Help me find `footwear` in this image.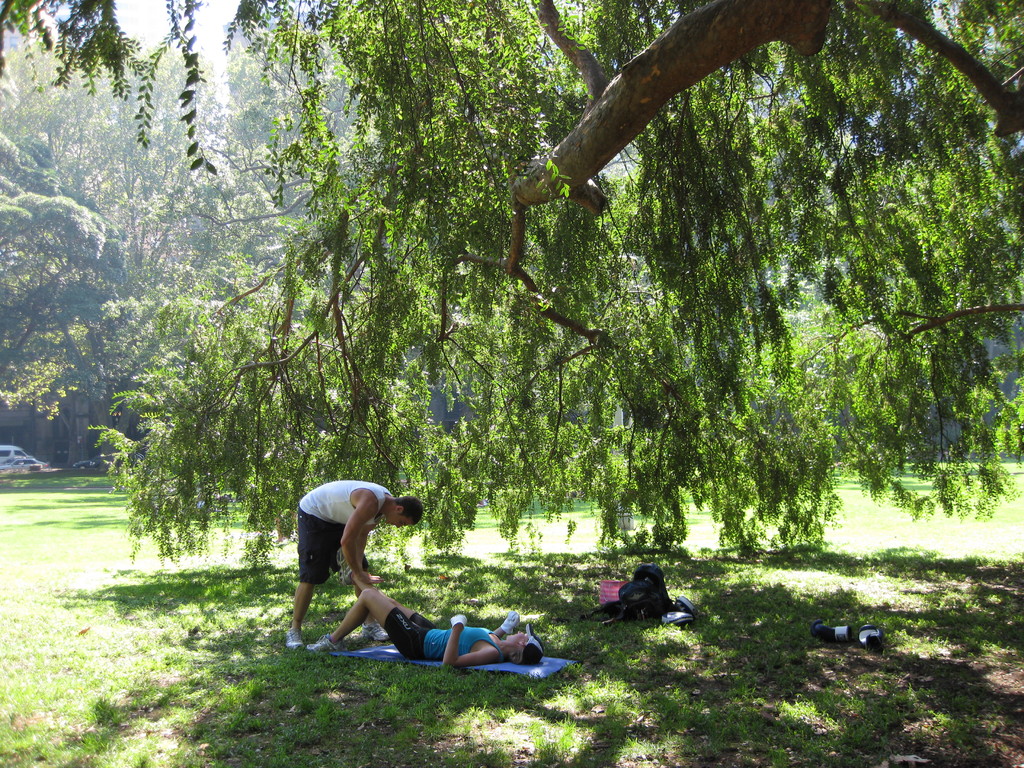
Found it: {"left": 361, "top": 621, "right": 387, "bottom": 643}.
